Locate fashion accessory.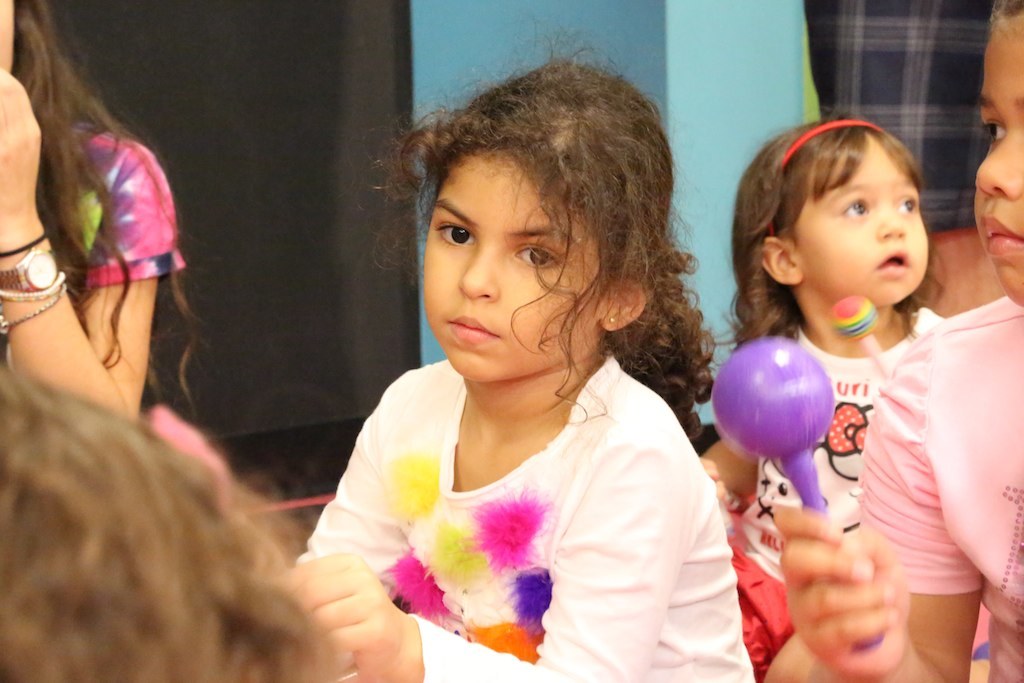
Bounding box: [0, 249, 58, 282].
